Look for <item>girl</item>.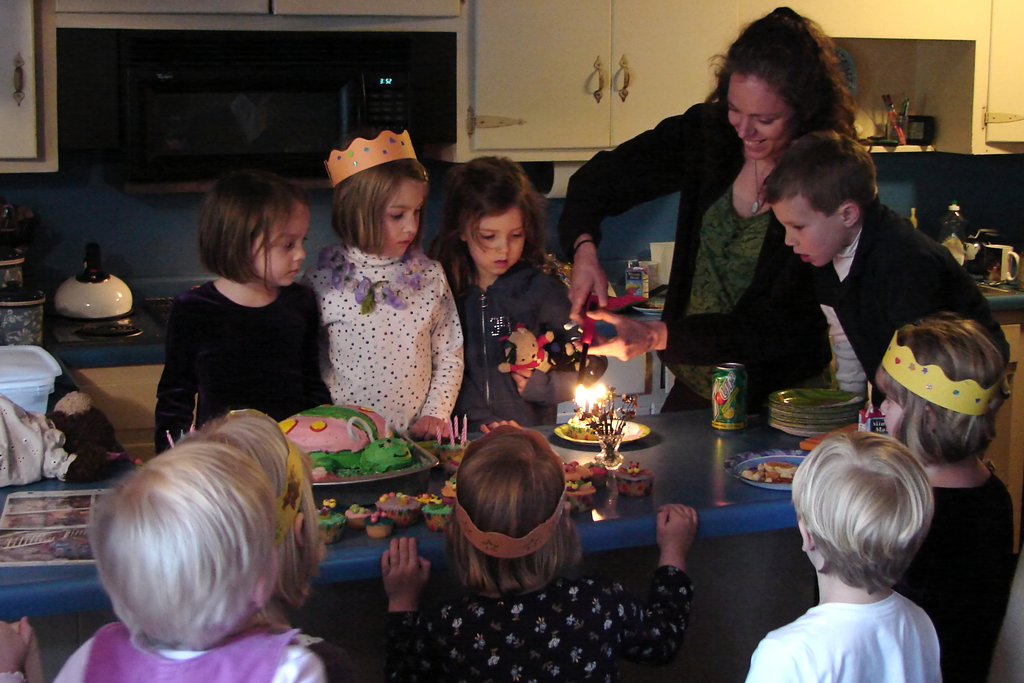
Found: <region>877, 317, 1016, 682</region>.
